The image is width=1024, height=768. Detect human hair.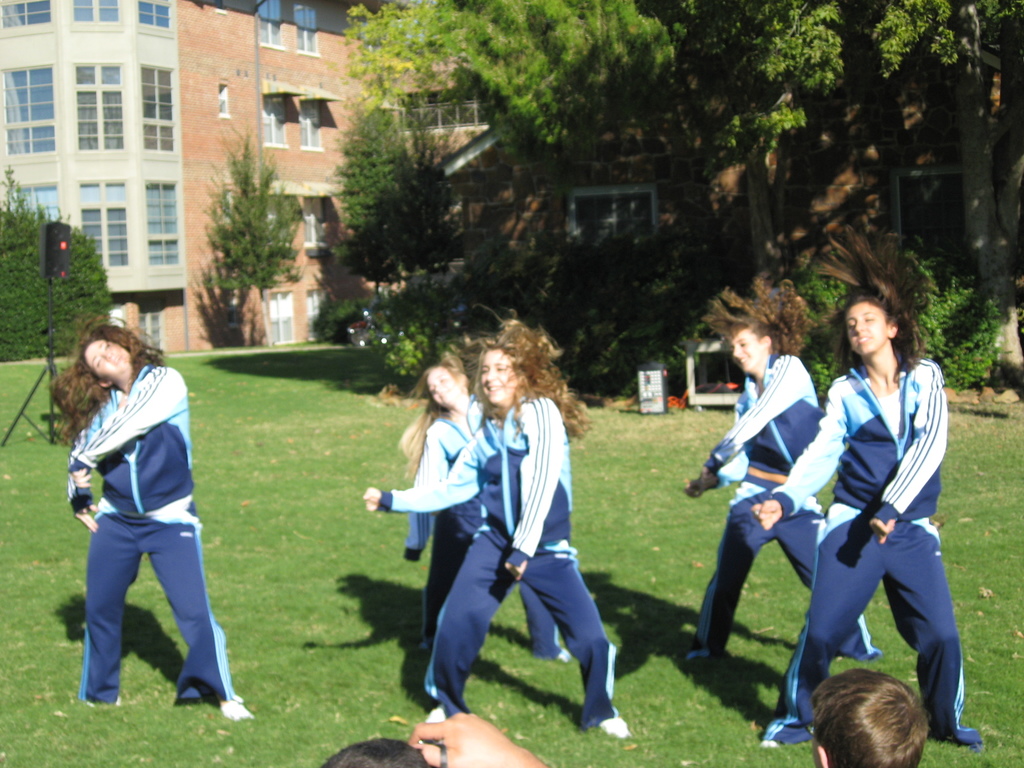
Detection: [x1=698, y1=274, x2=815, y2=358].
